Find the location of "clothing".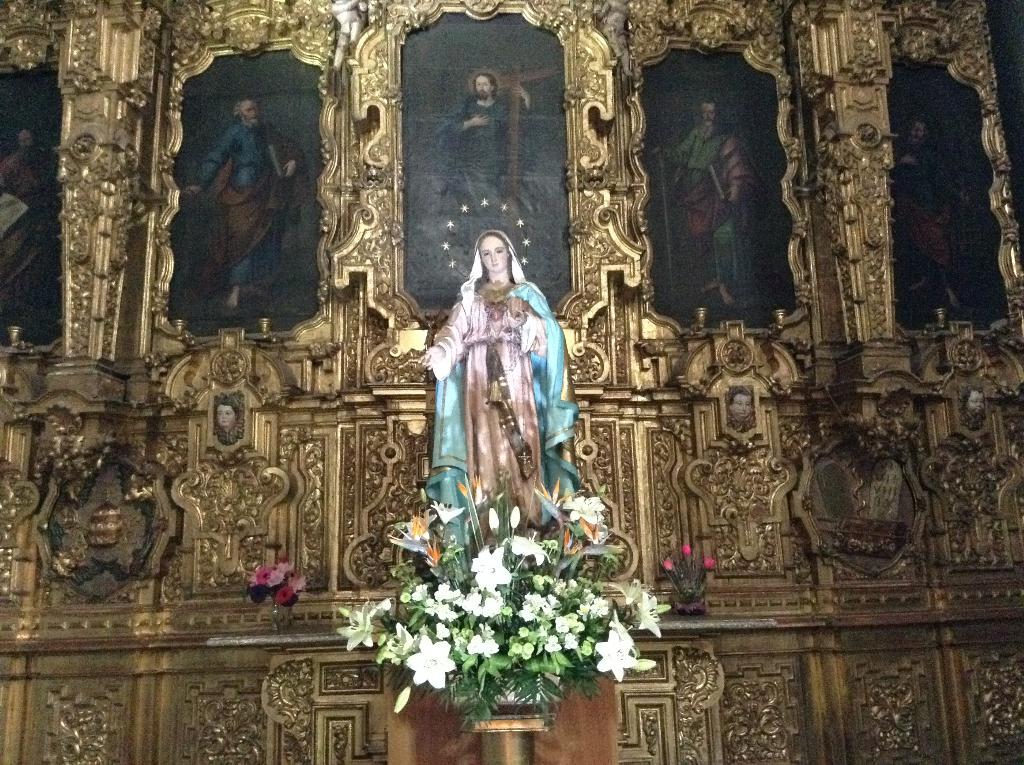
Location: left=195, top=125, right=310, bottom=295.
